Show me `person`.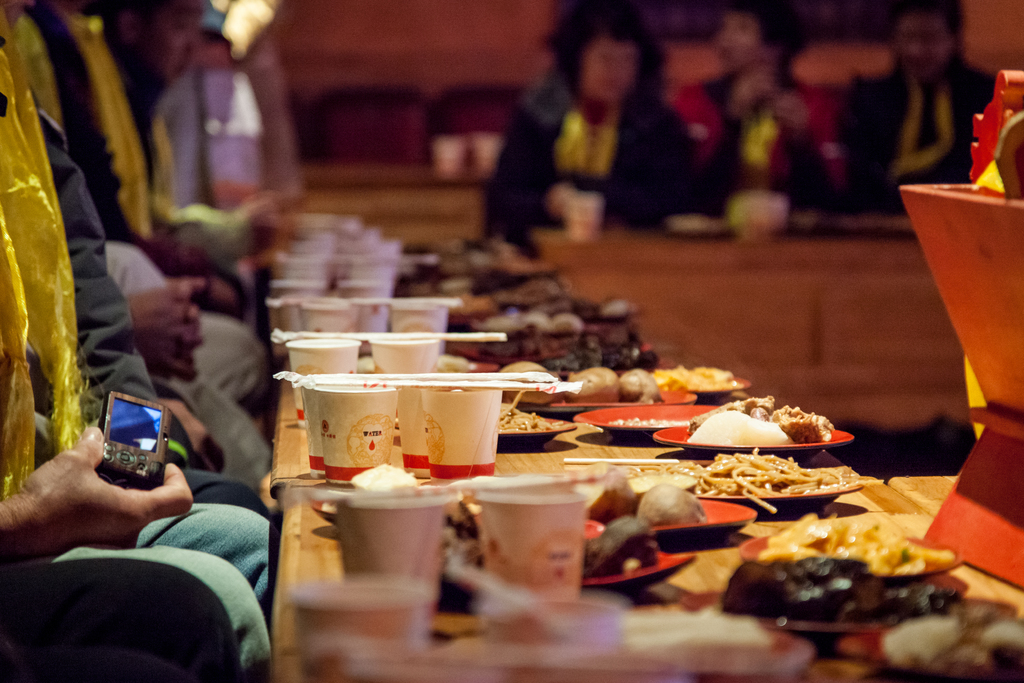
`person` is here: box(58, 218, 269, 488).
